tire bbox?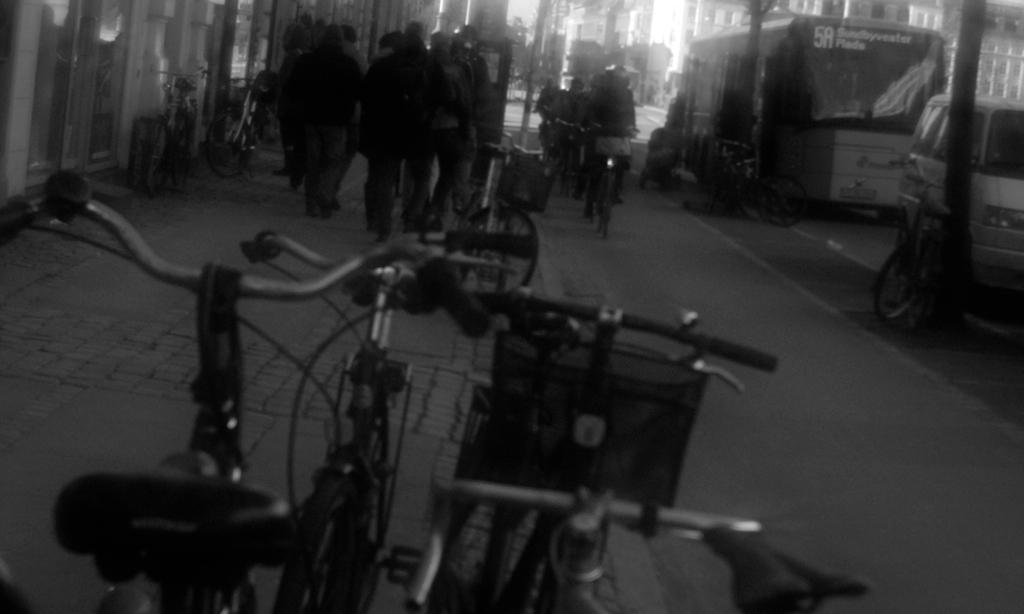
[138,113,172,191]
